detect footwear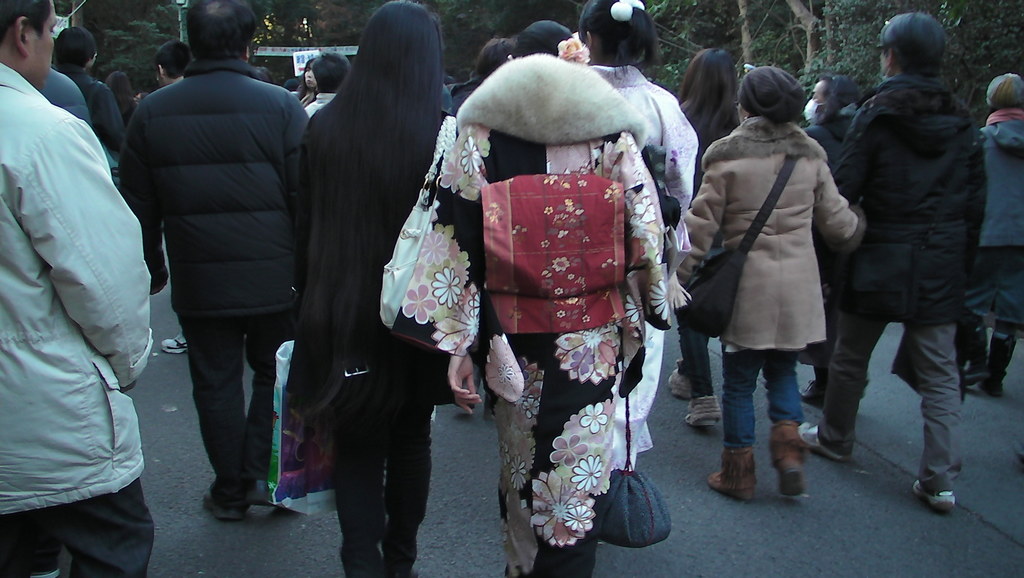
981, 363, 1004, 397
